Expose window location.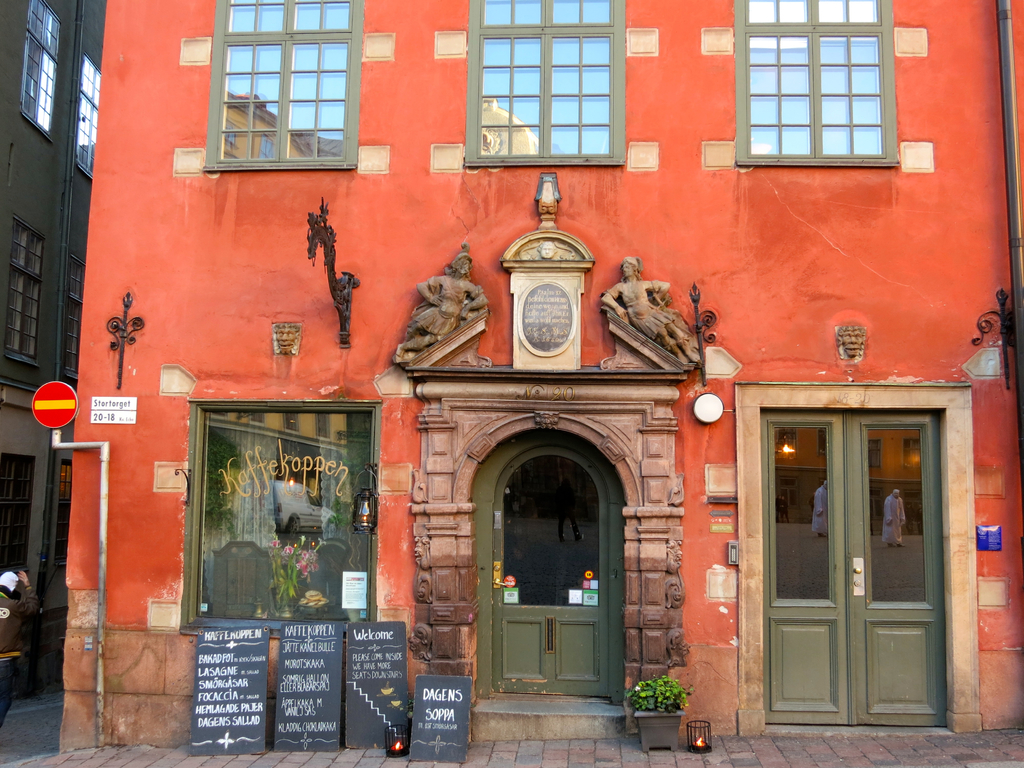
Exposed at <region>0, 207, 49, 355</region>.
